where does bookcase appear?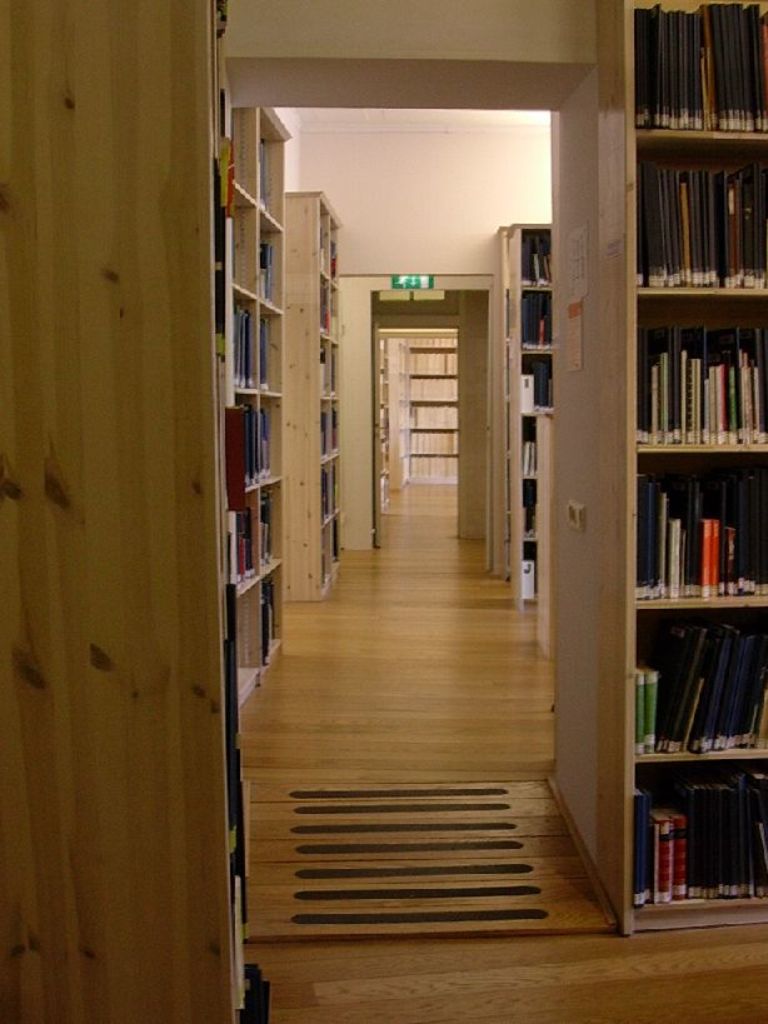
Appears at select_region(0, 0, 270, 1023).
